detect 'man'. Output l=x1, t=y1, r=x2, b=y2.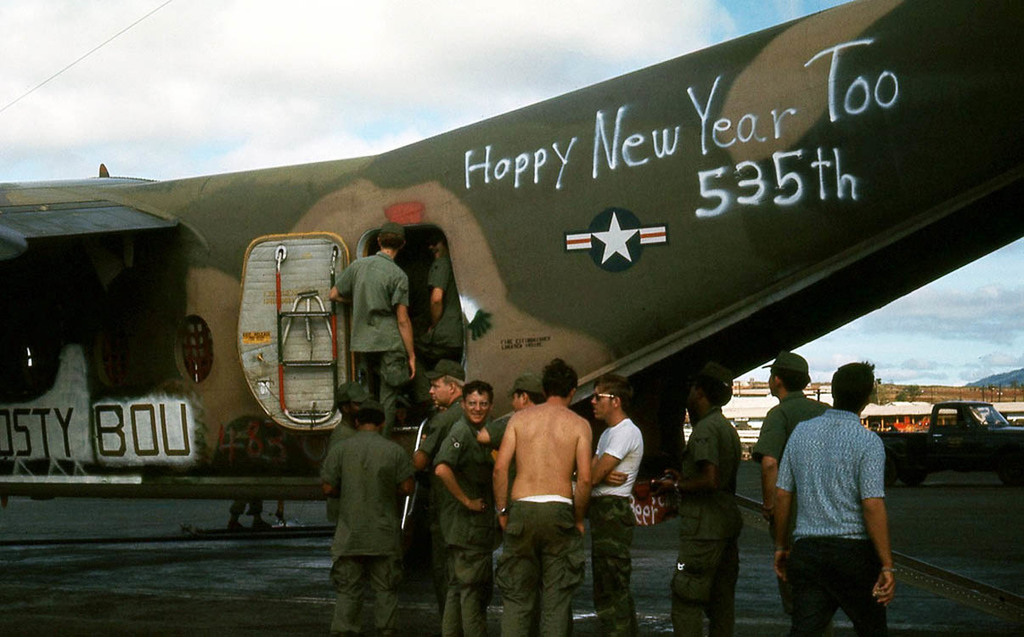
l=579, t=369, r=639, b=636.
